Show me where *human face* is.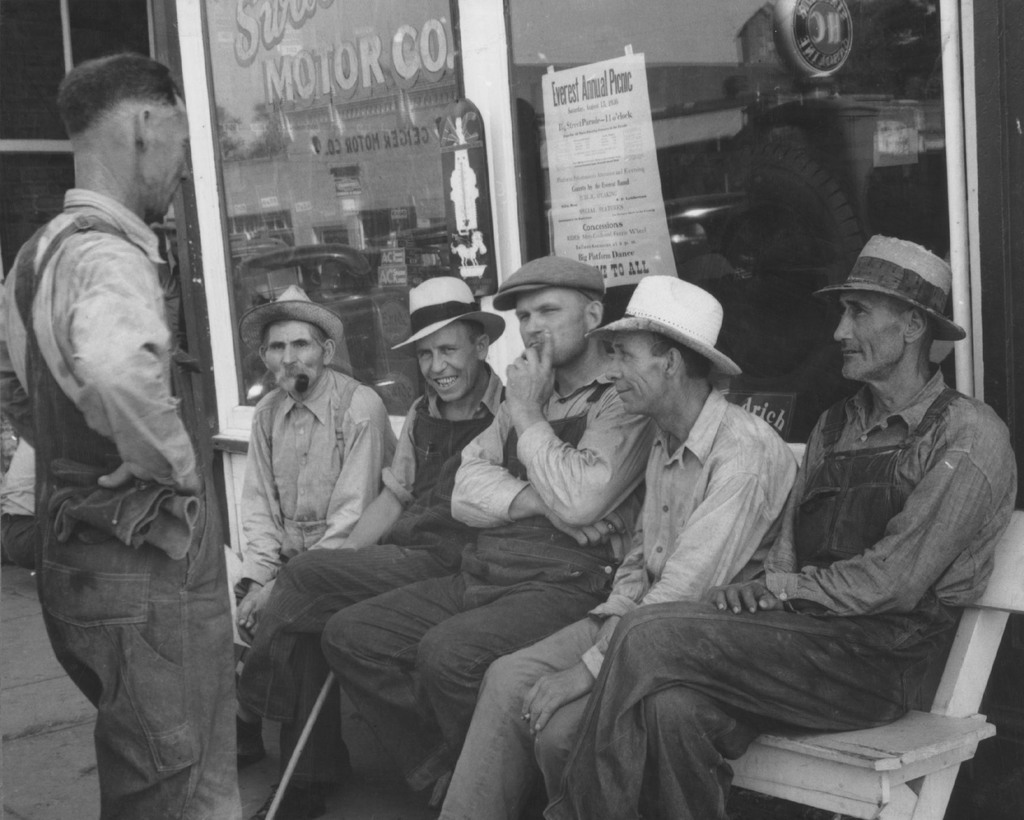
*human face* is at <region>264, 323, 323, 392</region>.
